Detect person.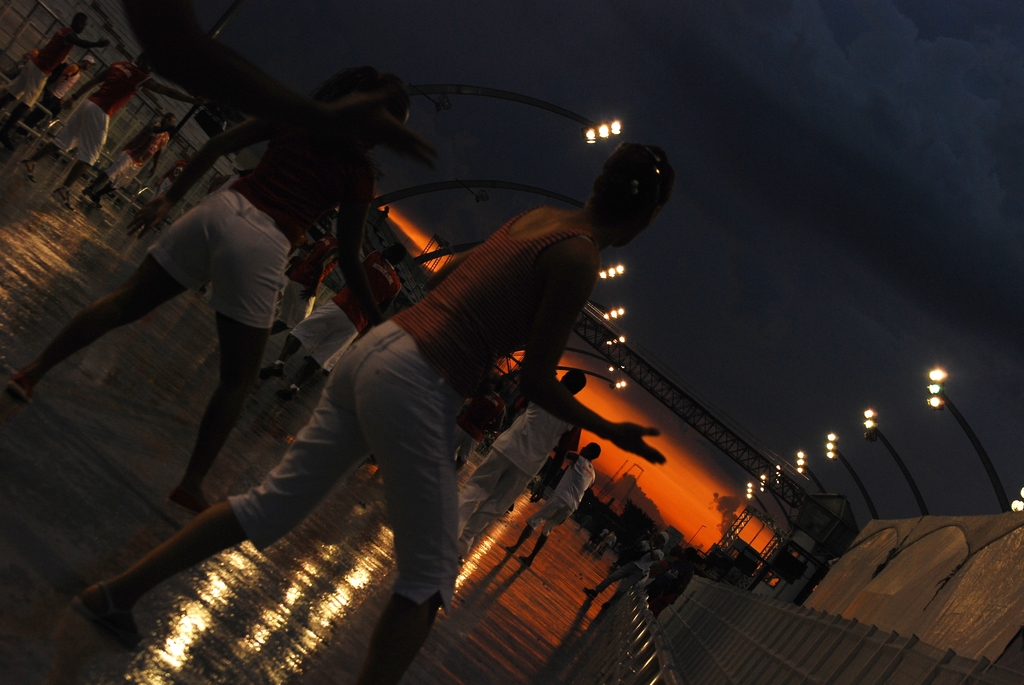
Detected at bbox=(10, 112, 419, 521).
